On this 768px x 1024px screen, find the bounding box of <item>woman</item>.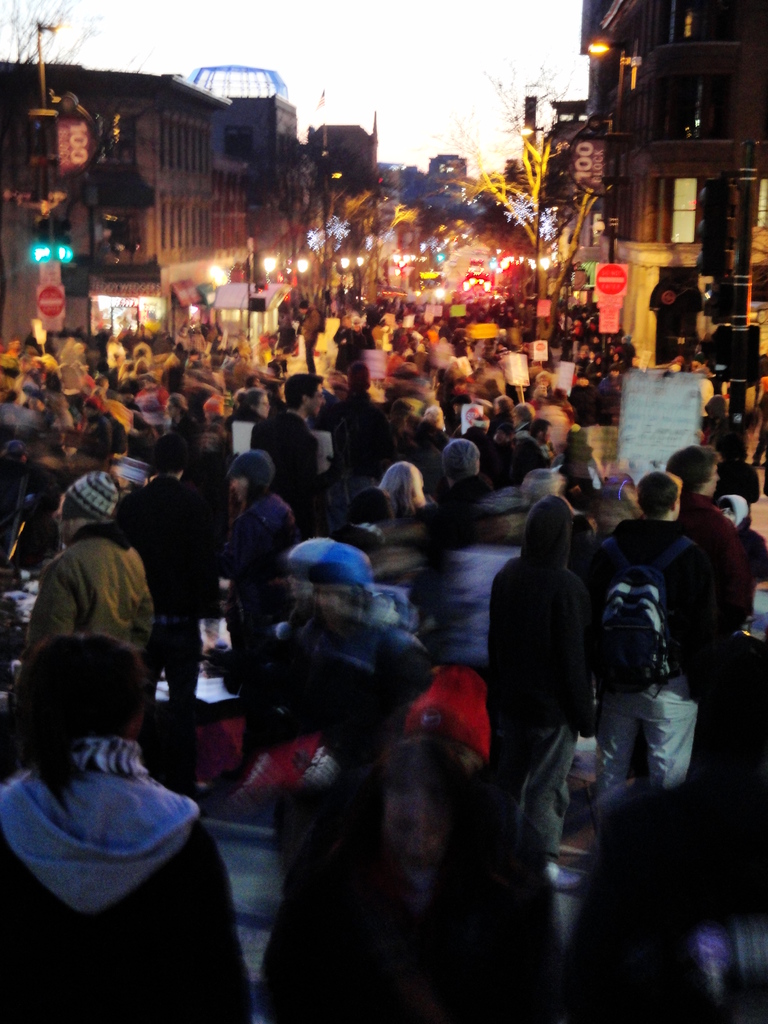
Bounding box: (left=209, top=442, right=320, bottom=677).
